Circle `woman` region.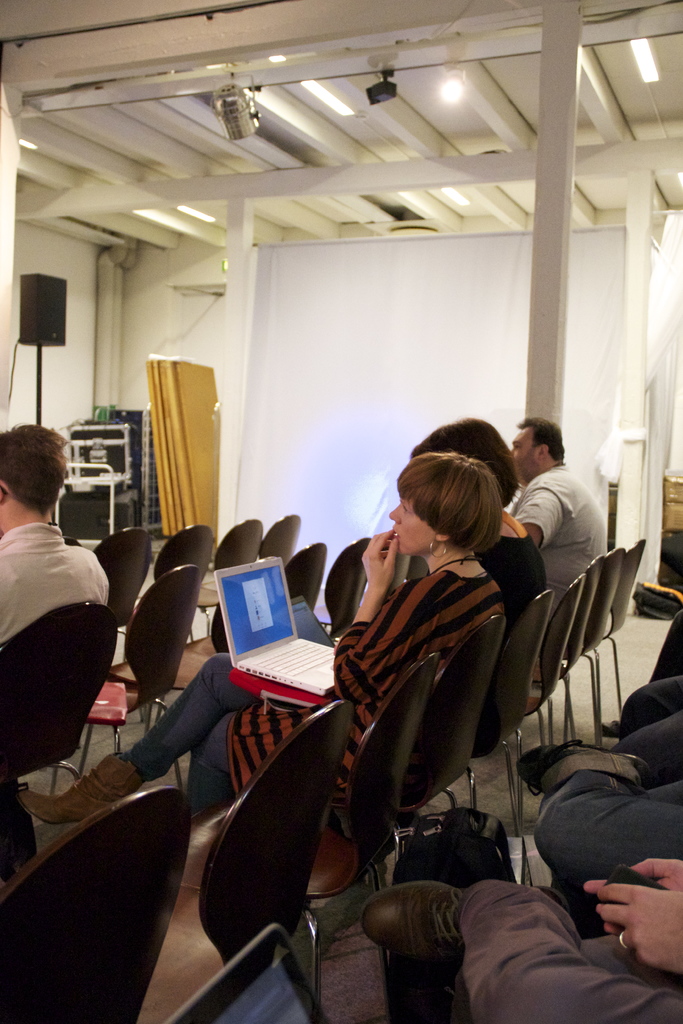
Region: detection(423, 412, 560, 643).
